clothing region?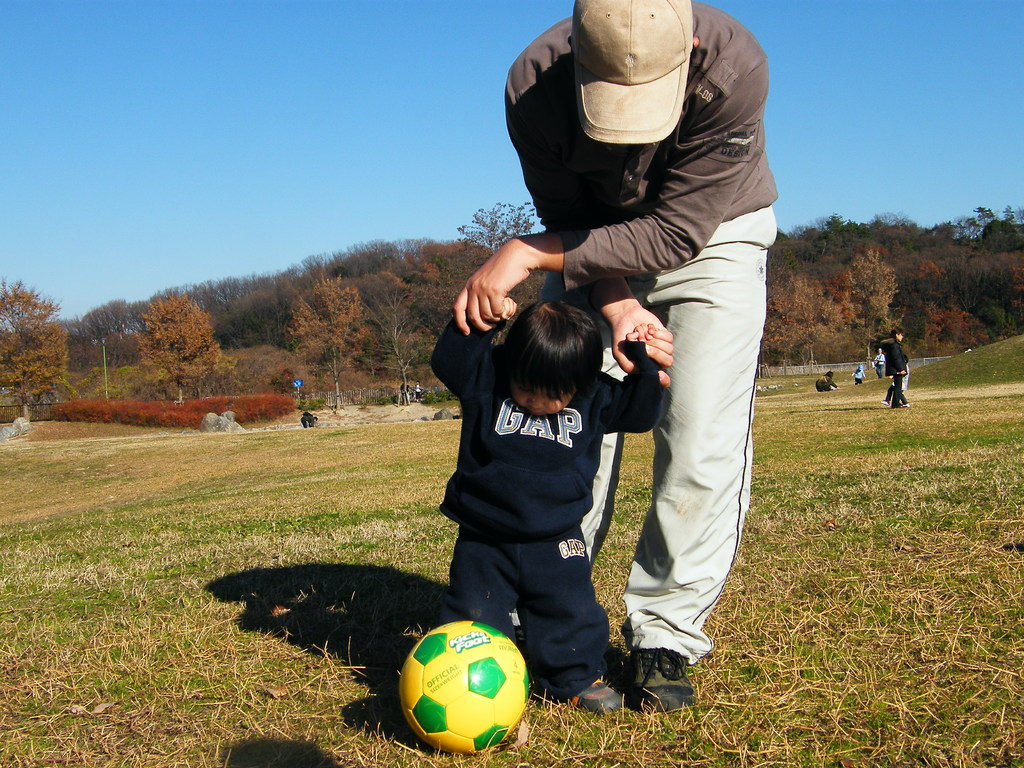
Rect(889, 342, 911, 406)
